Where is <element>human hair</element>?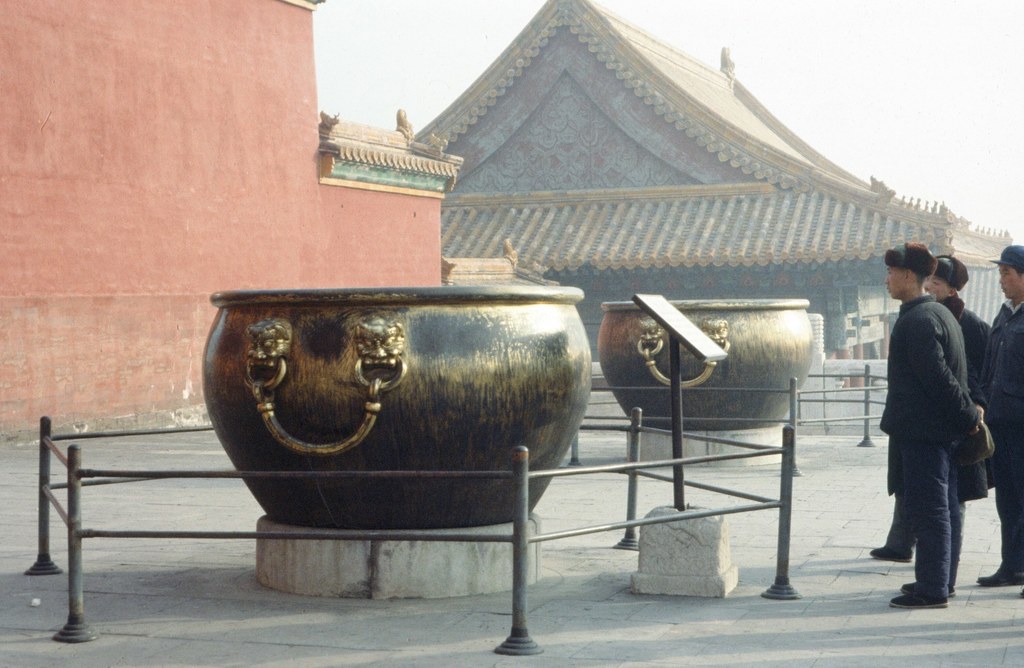
crop(933, 254, 970, 289).
